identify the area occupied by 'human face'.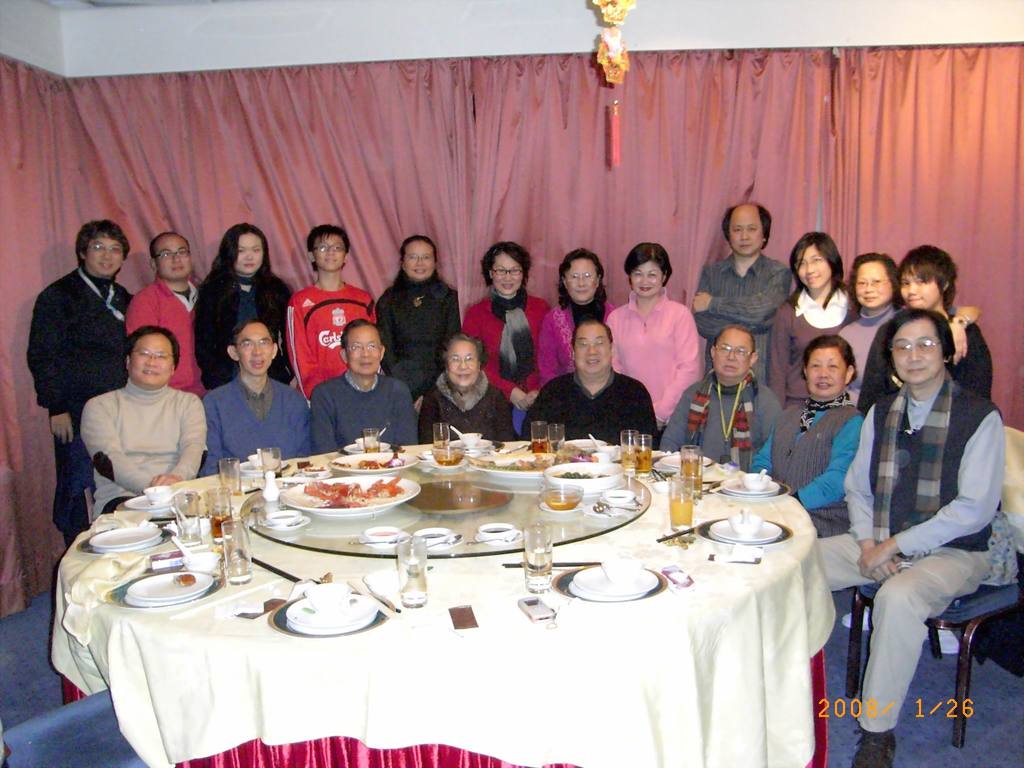
Area: [492, 252, 524, 302].
